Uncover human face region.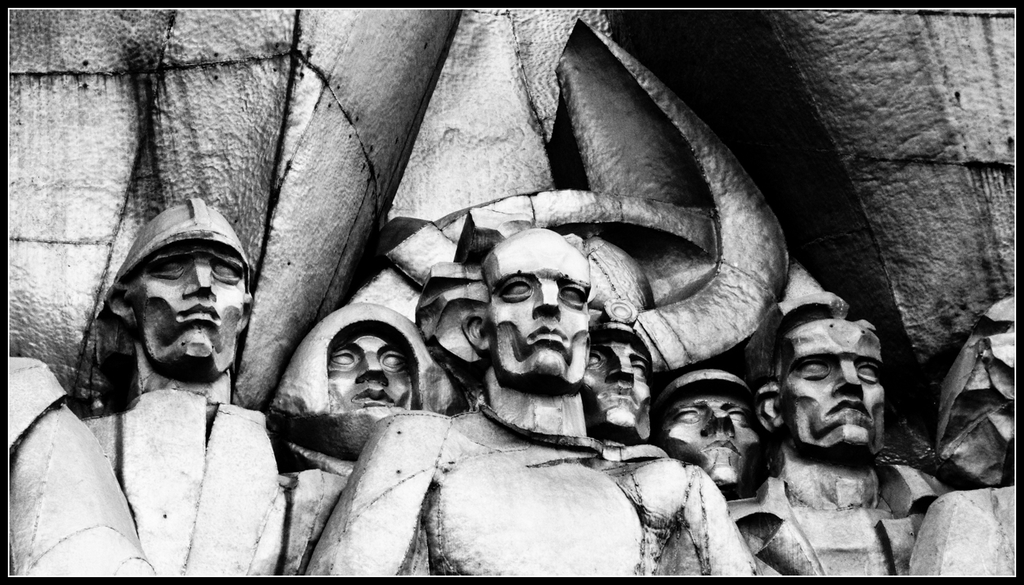
Uncovered: {"x1": 779, "y1": 320, "x2": 887, "y2": 455}.
